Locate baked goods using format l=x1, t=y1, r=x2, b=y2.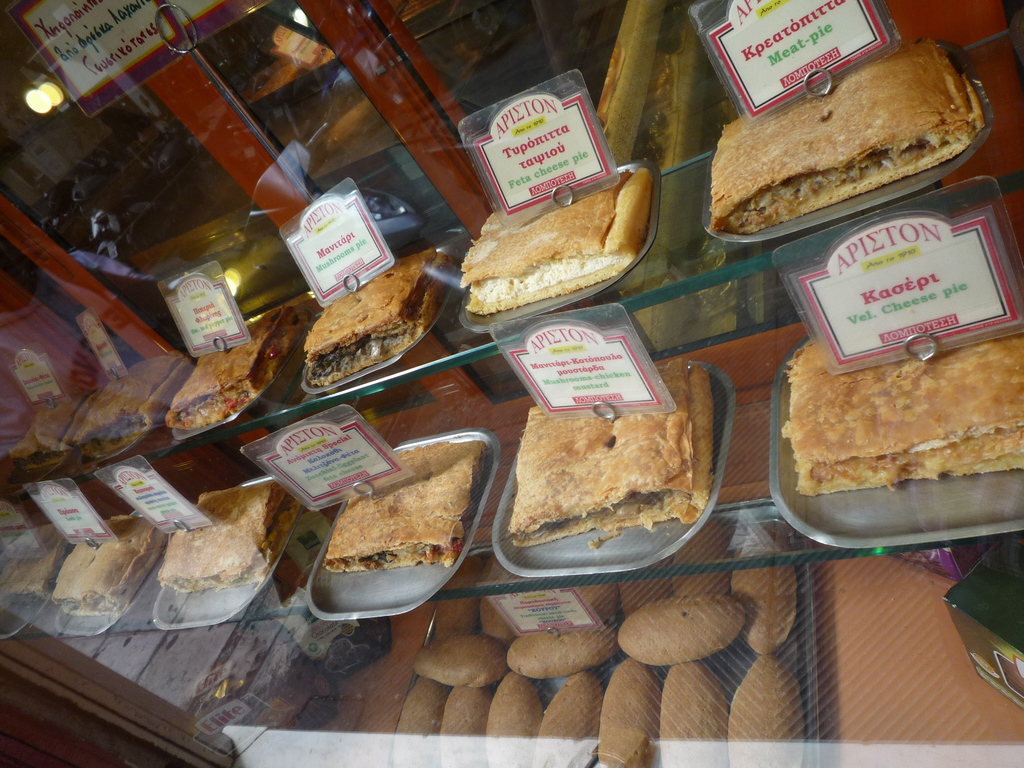
l=652, t=656, r=730, b=767.
